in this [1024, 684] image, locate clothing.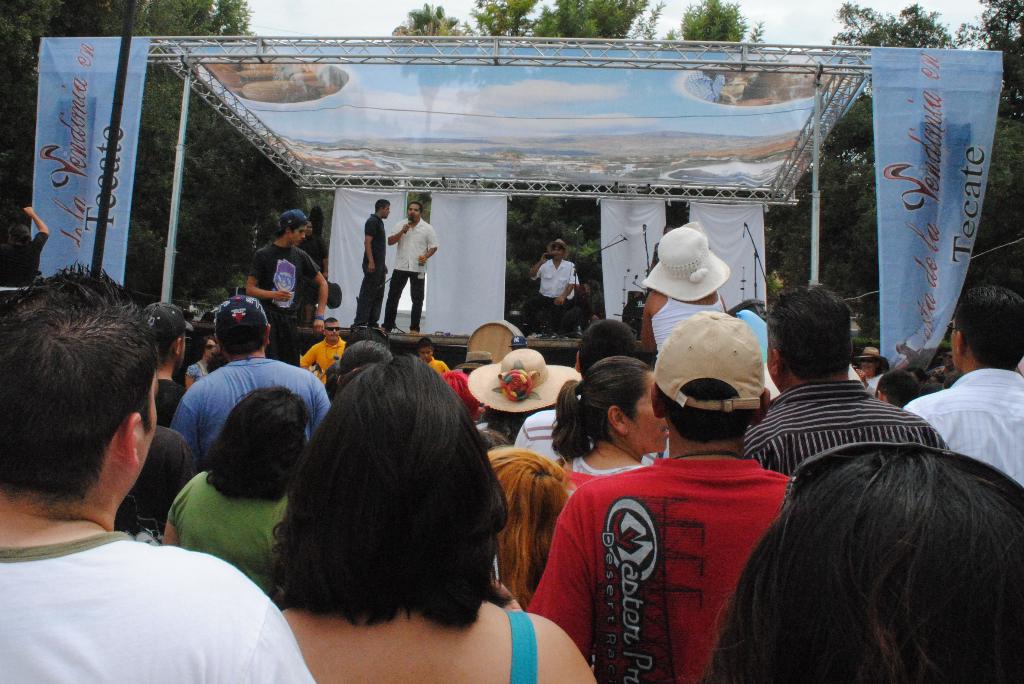
Bounding box: <bbox>531, 257, 584, 332</bbox>.
